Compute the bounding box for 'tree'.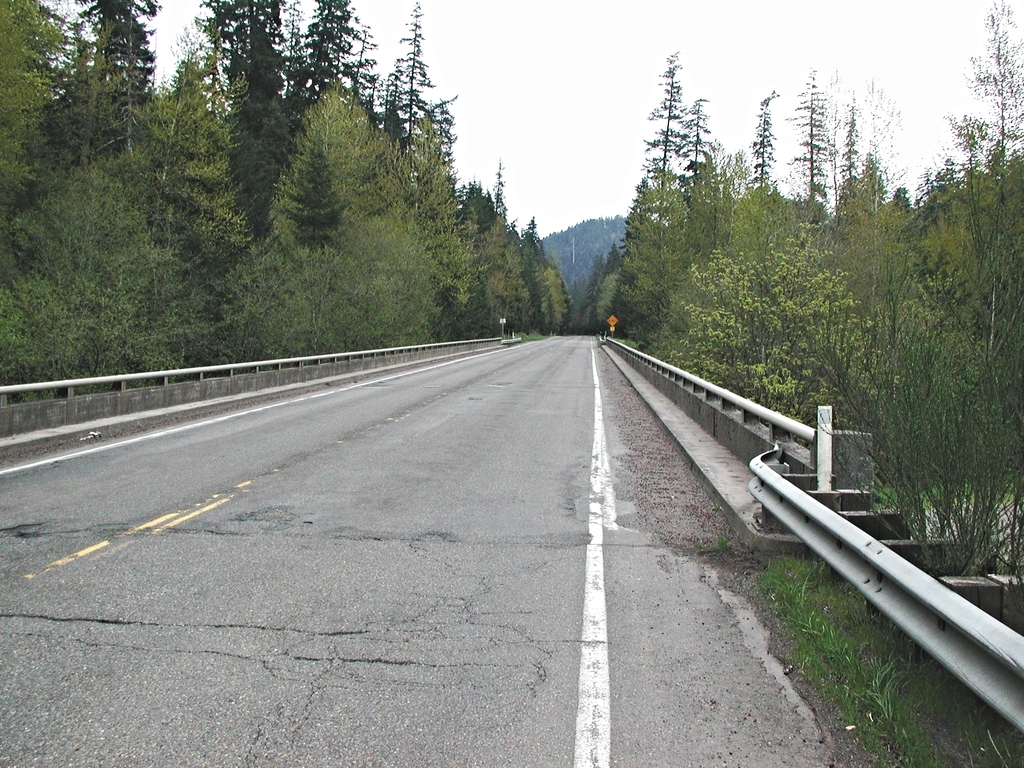
Rect(374, 3, 432, 148).
